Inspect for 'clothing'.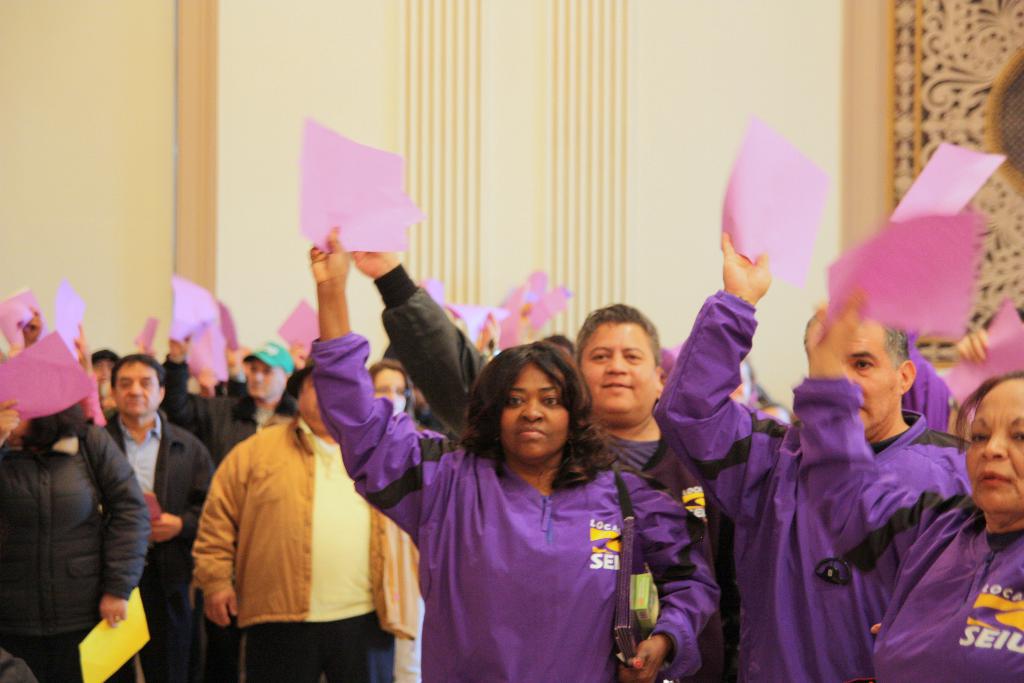
Inspection: <box>362,267,720,636</box>.
